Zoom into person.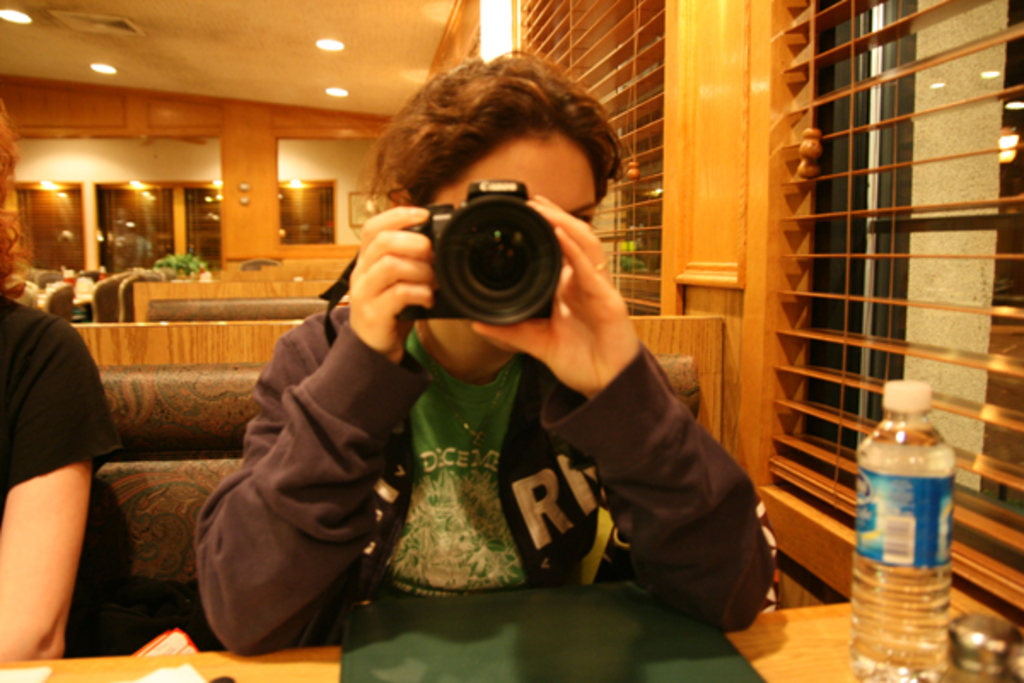
Zoom target: bbox=(230, 109, 766, 654).
